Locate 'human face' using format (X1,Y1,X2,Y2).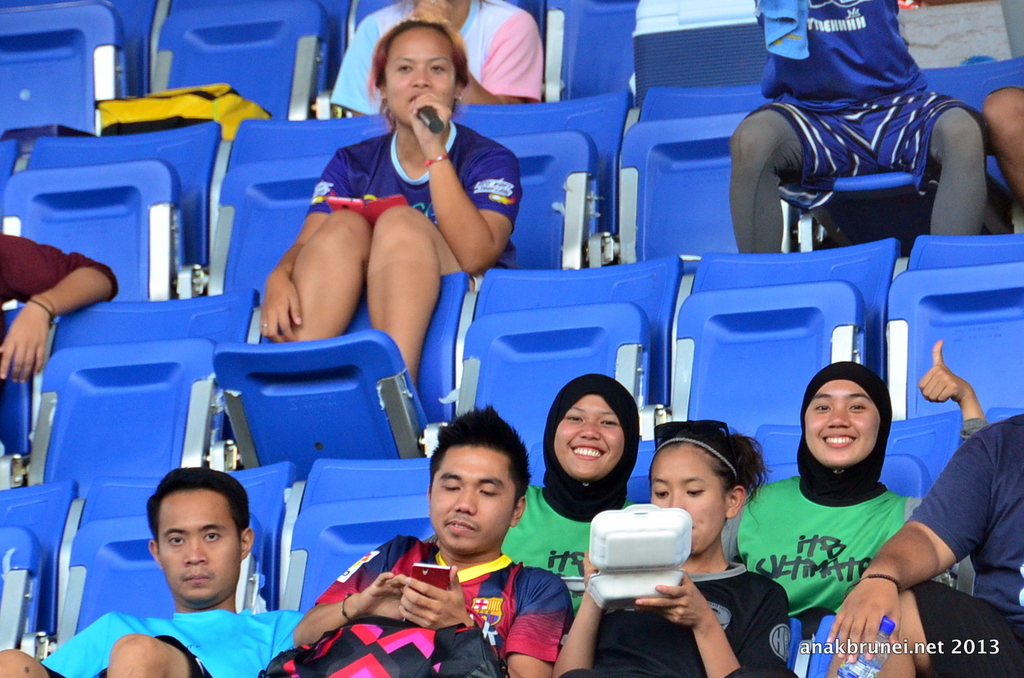
(384,31,454,124).
